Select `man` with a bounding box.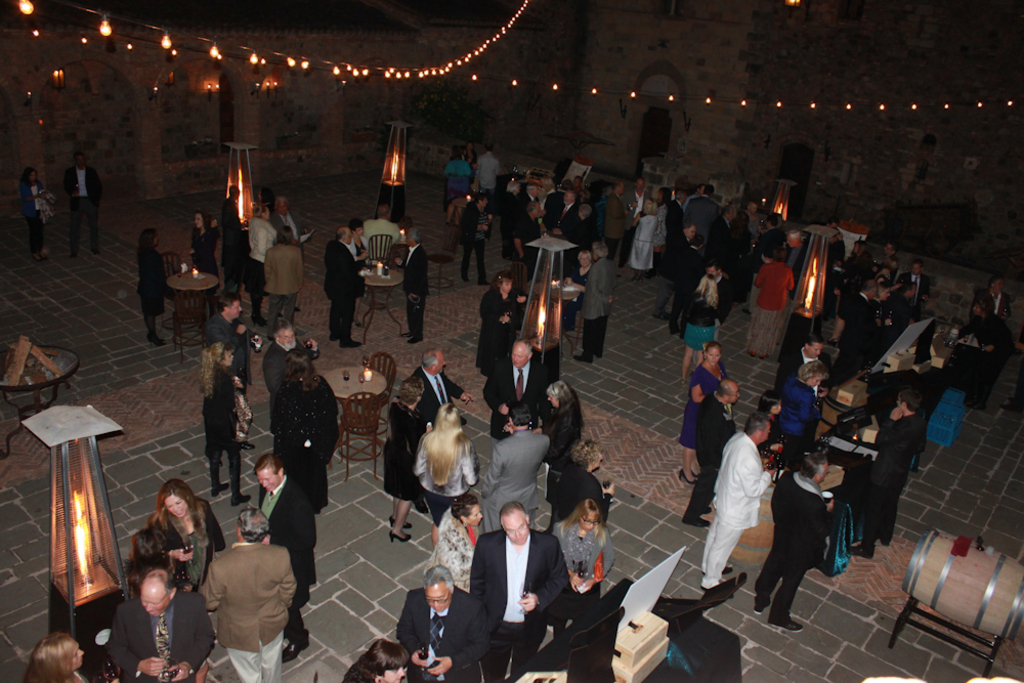
<region>520, 179, 543, 216</region>.
